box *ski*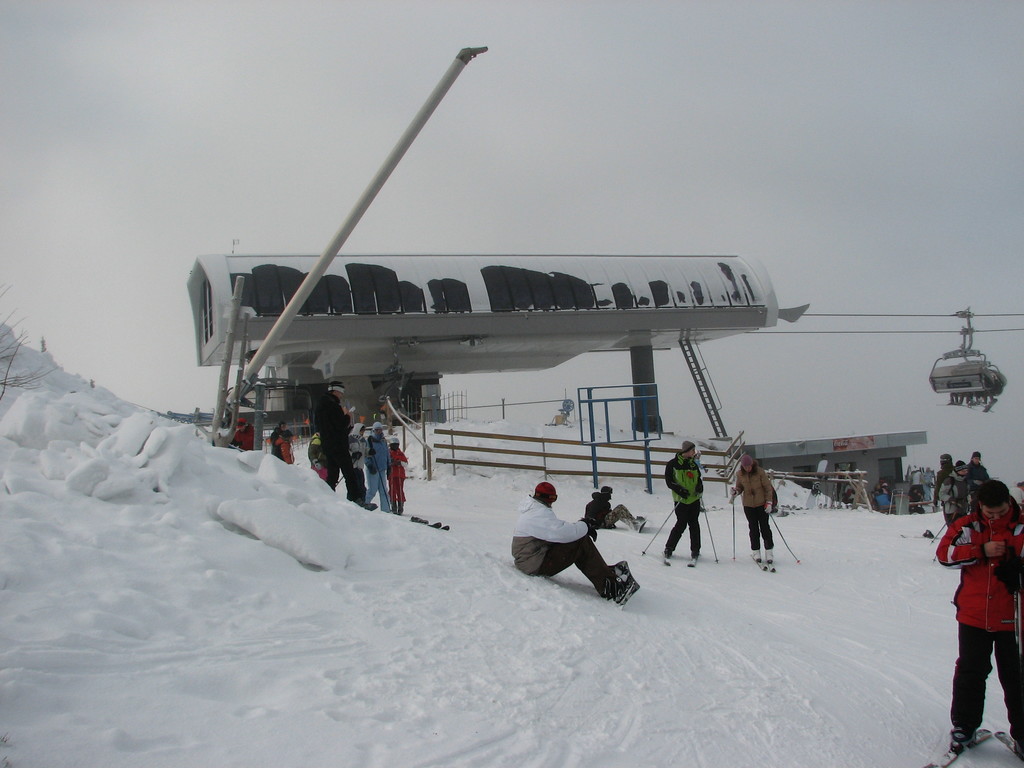
{"left": 682, "top": 552, "right": 702, "bottom": 572}
